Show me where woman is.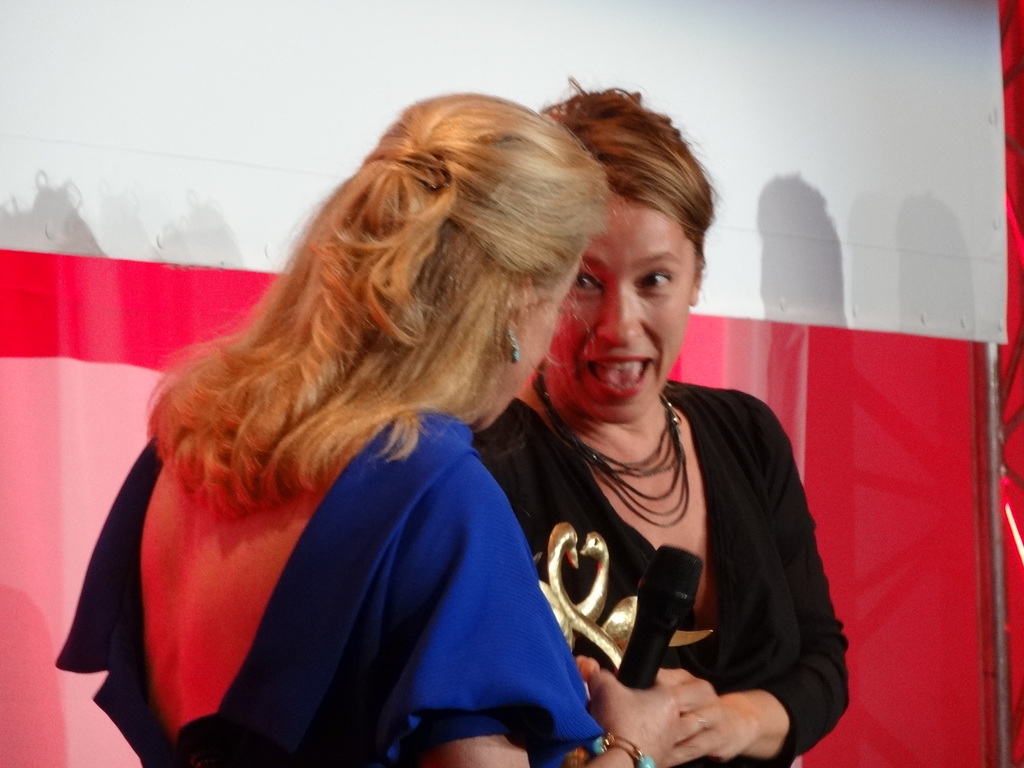
woman is at 466,73,849,767.
